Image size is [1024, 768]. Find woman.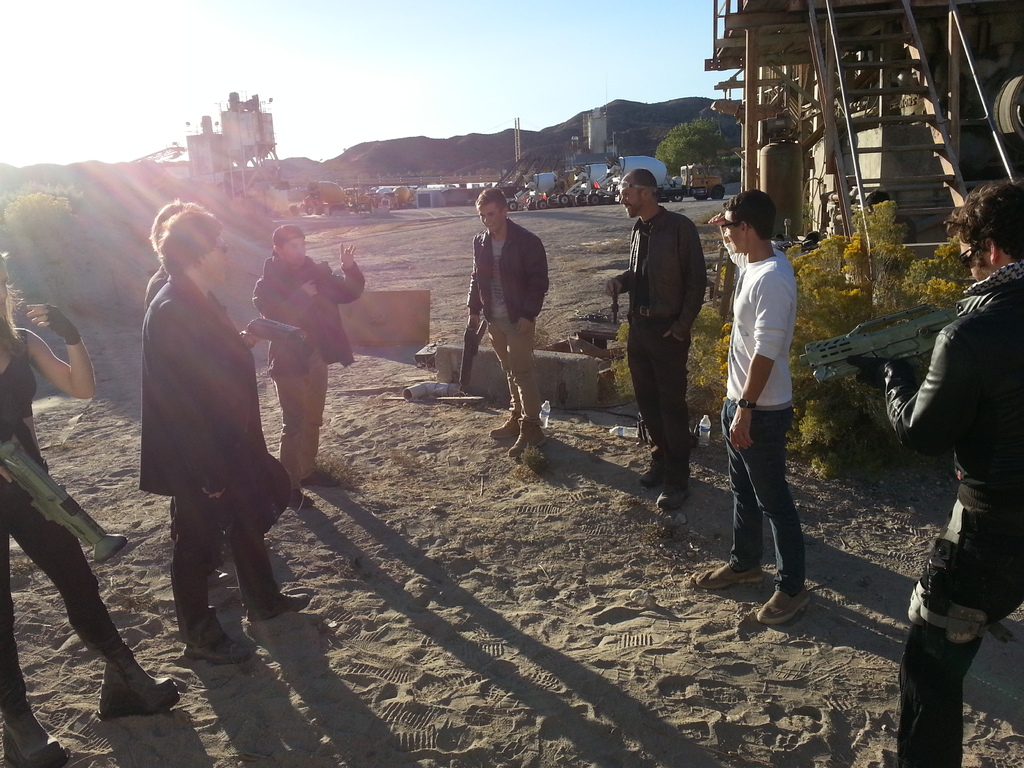
(x1=139, y1=209, x2=310, y2=663).
